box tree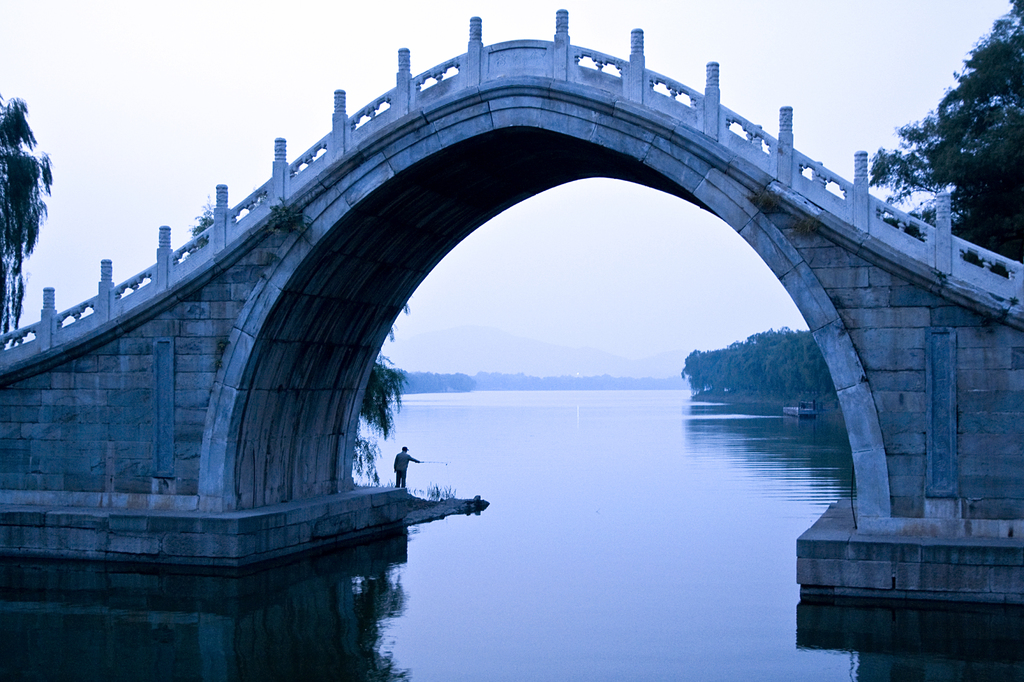
(left=909, top=24, right=1020, bottom=241)
